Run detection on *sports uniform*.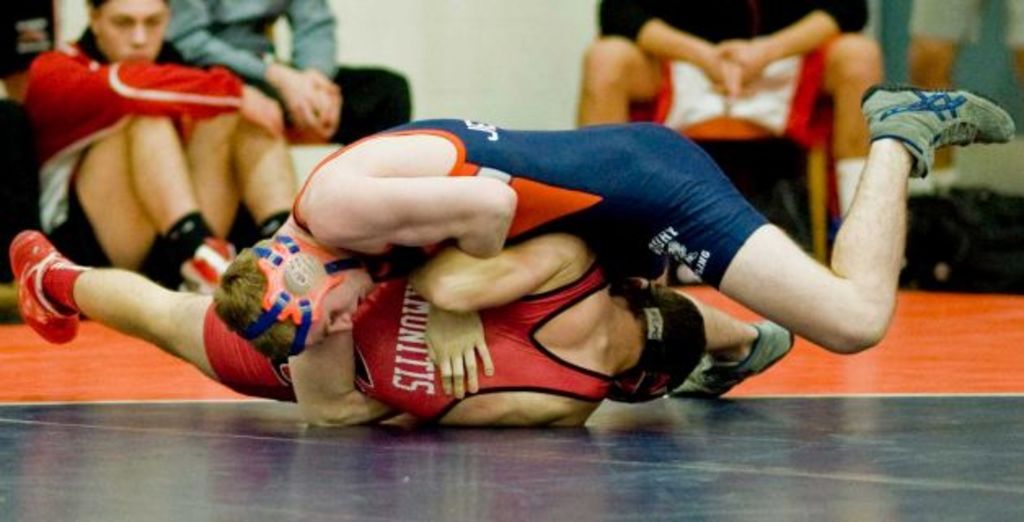
Result: locate(613, 0, 876, 152).
